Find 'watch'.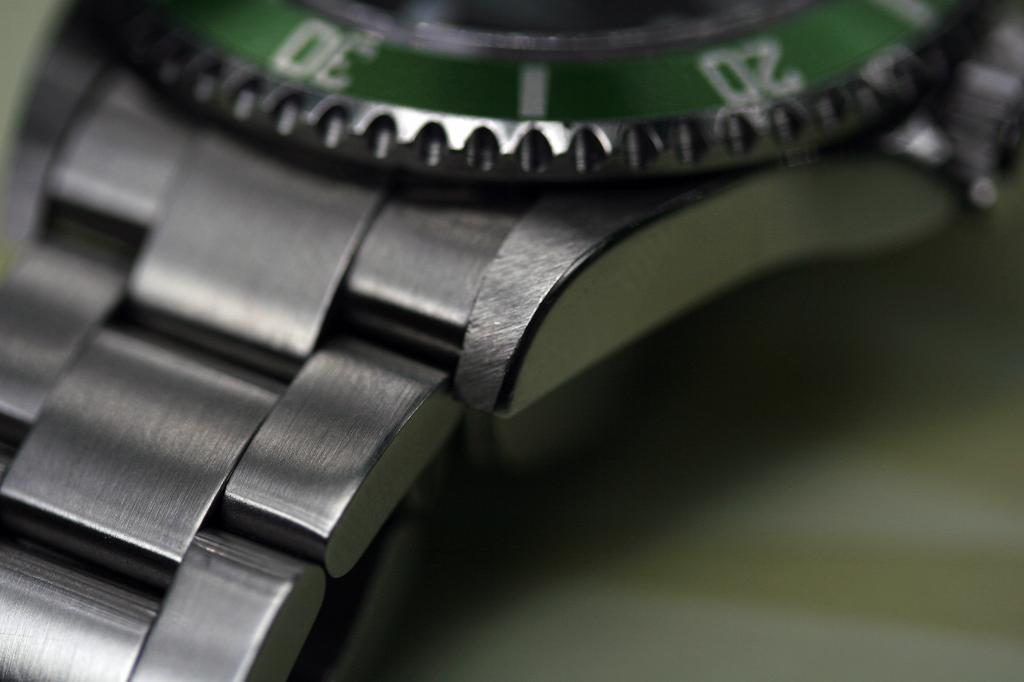
detection(0, 0, 1023, 681).
